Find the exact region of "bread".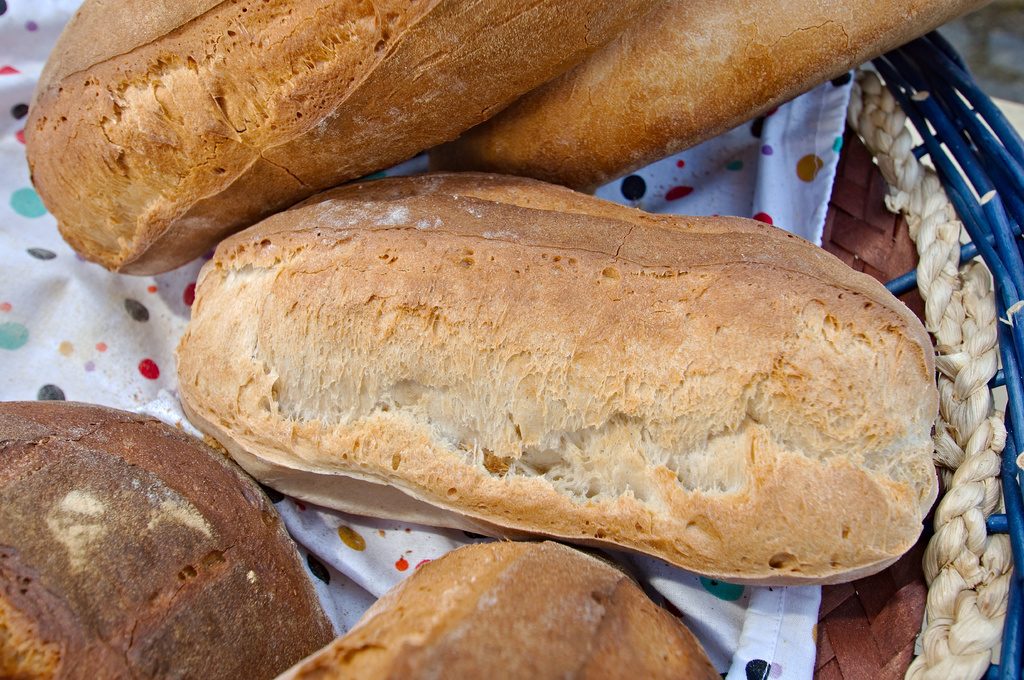
Exact region: bbox=[30, 0, 660, 281].
